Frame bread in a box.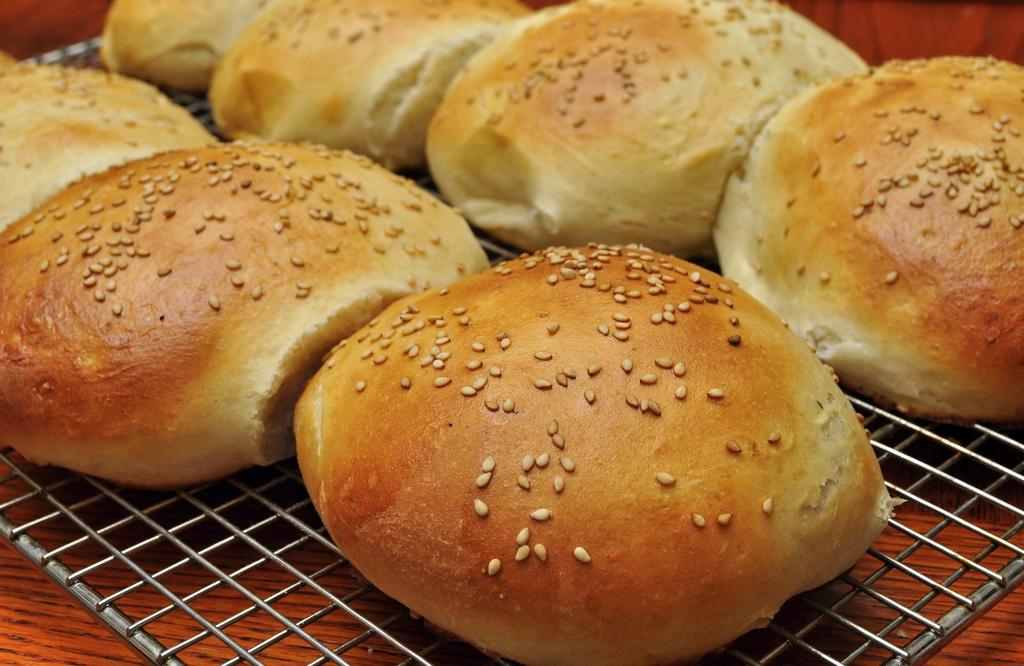
<bbox>297, 243, 892, 665</bbox>.
